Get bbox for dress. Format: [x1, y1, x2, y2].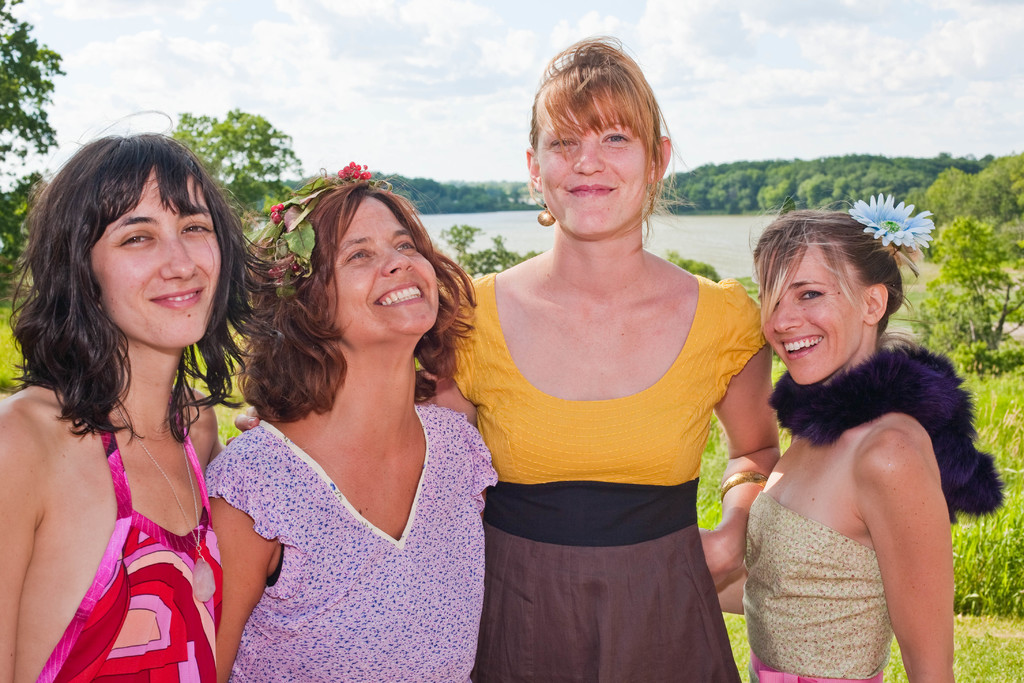
[448, 270, 771, 682].
